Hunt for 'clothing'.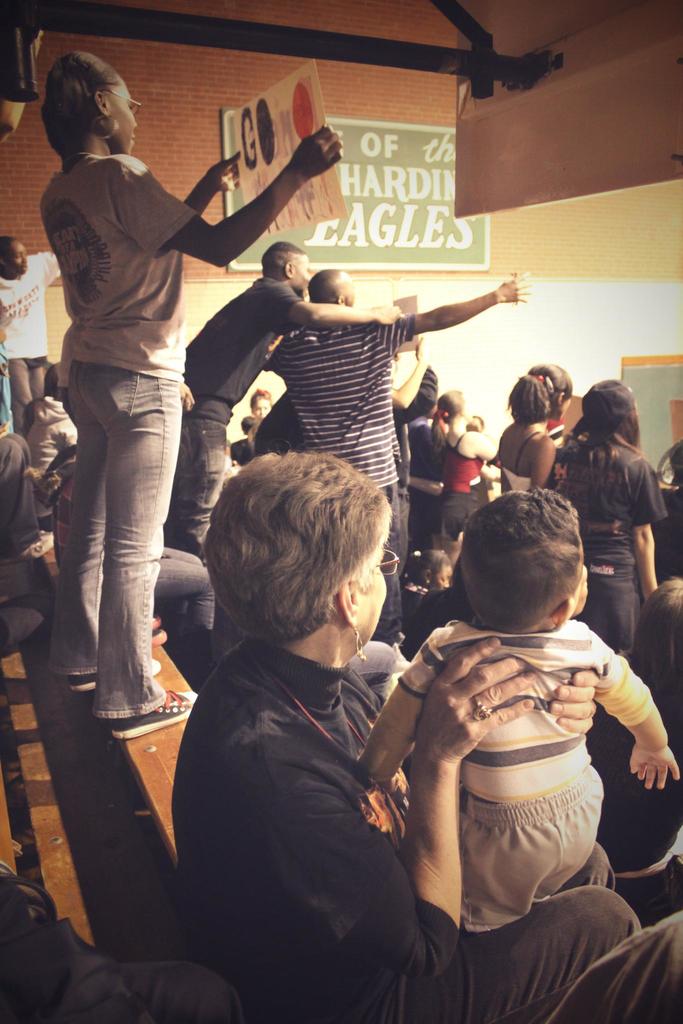
Hunted down at 500:428:537:493.
